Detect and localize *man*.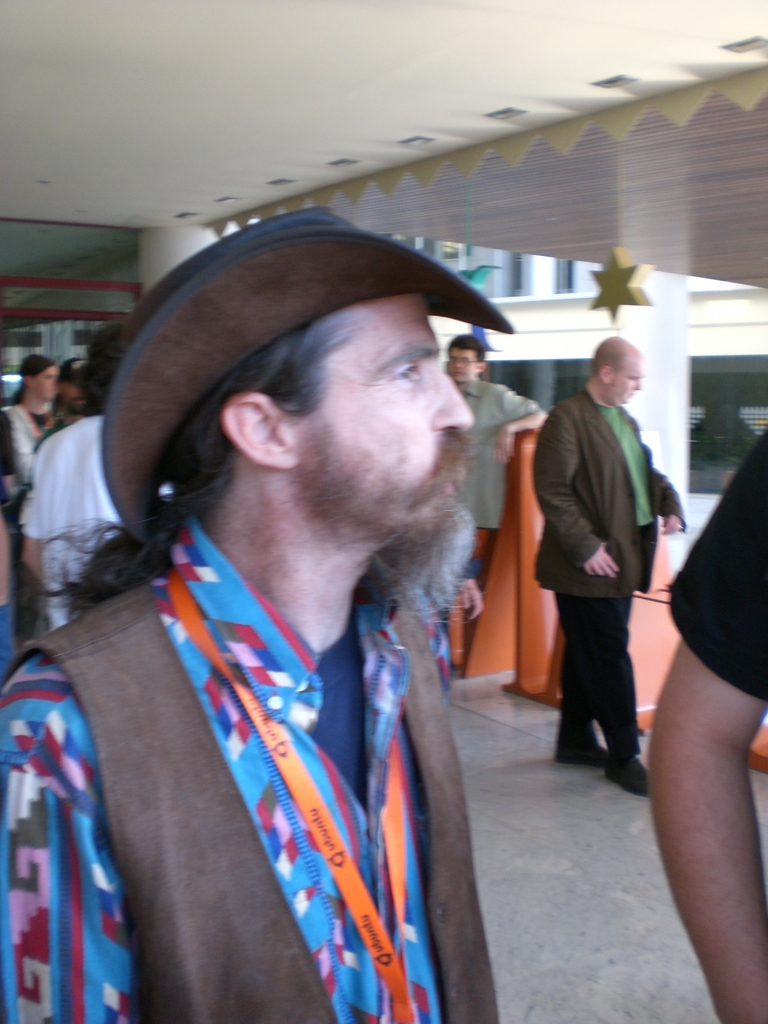
Localized at {"x1": 513, "y1": 330, "x2": 688, "y2": 798}.
